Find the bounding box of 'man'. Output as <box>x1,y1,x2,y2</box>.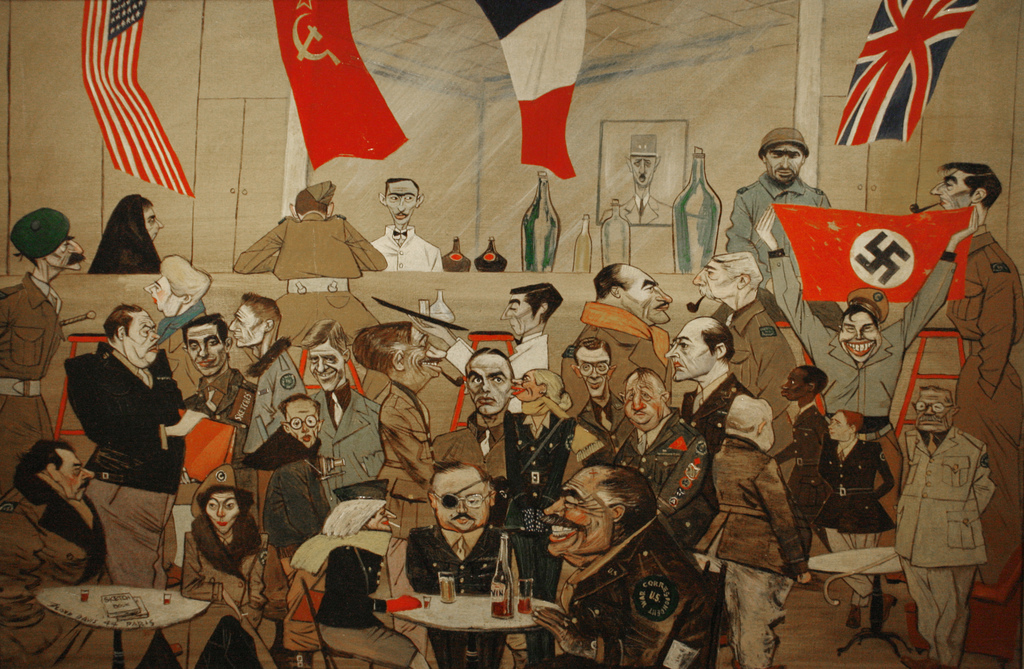
<box>614,360,706,517</box>.
